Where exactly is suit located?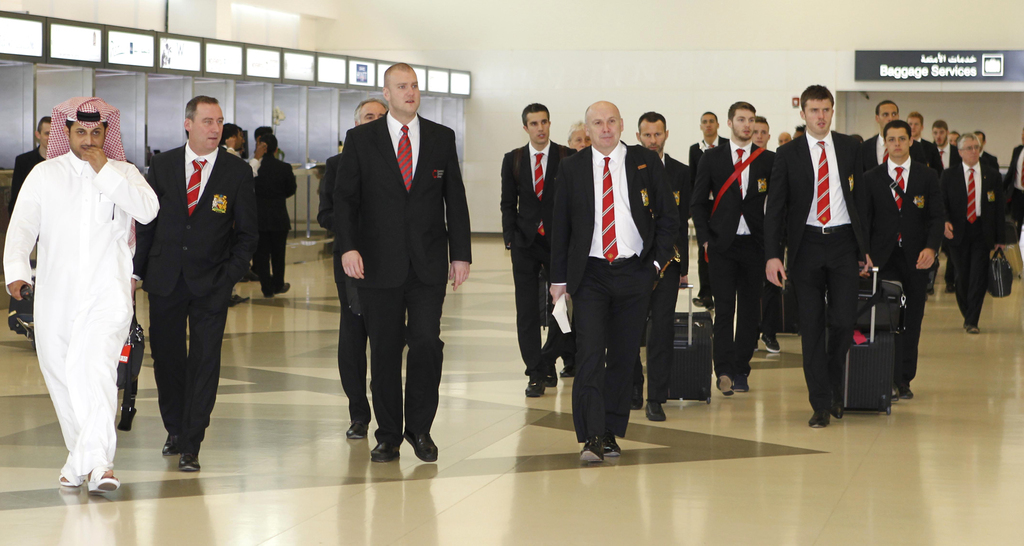
Its bounding box is bbox(252, 152, 299, 294).
